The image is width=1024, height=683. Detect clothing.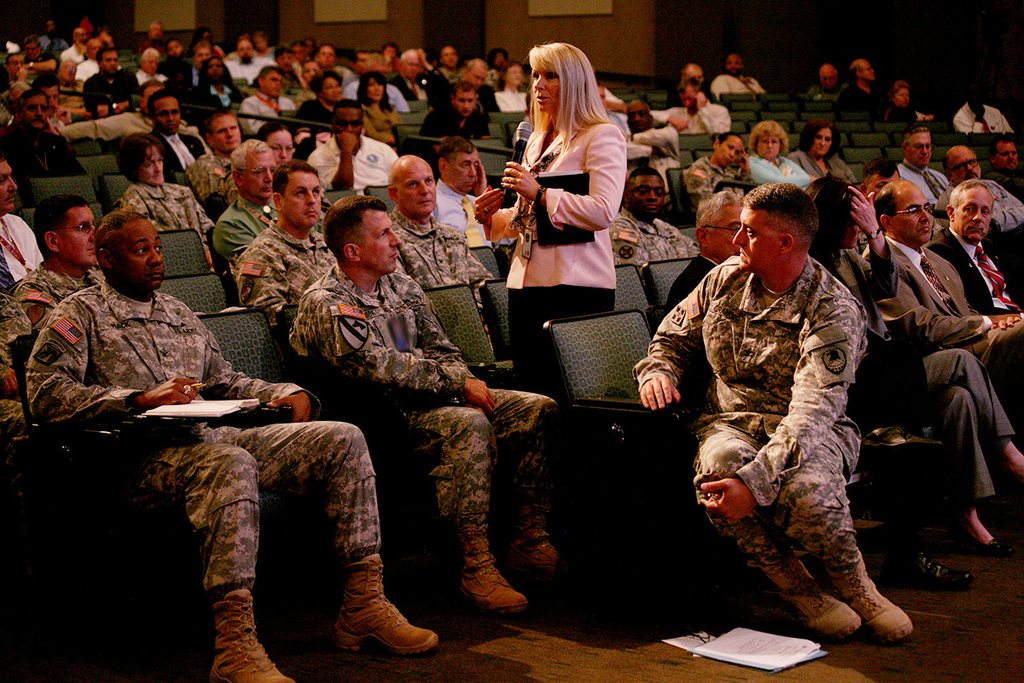
Detection: <bbox>190, 152, 230, 213</bbox>.
